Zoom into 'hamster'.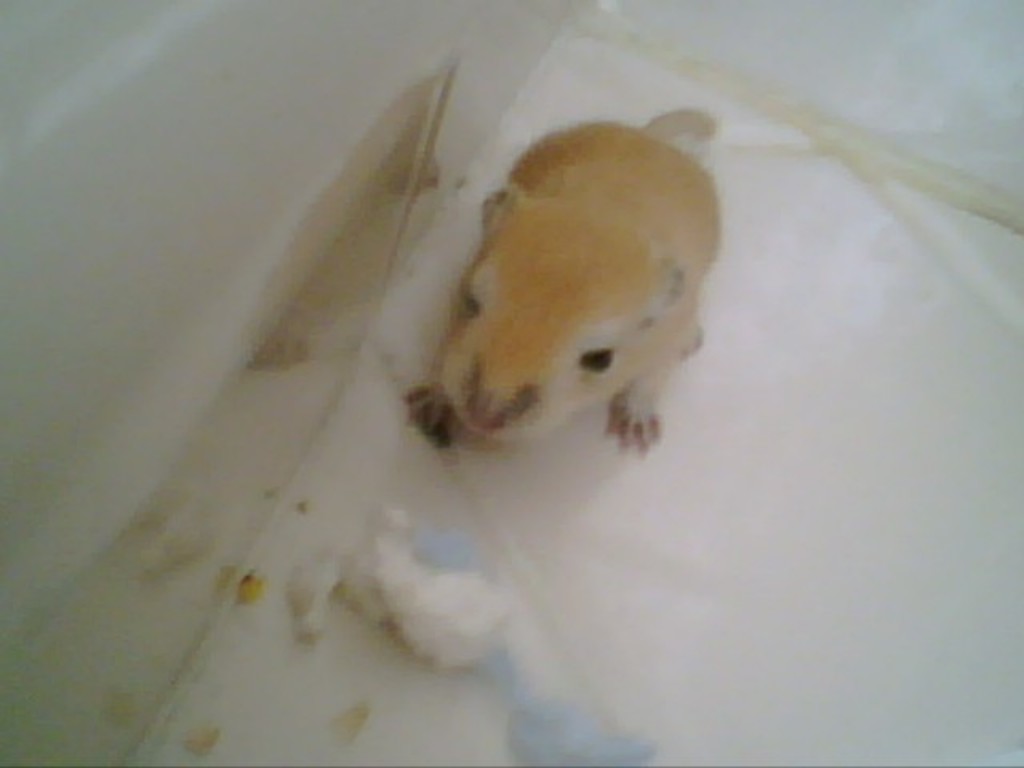
Zoom target: 402:102:718:450.
